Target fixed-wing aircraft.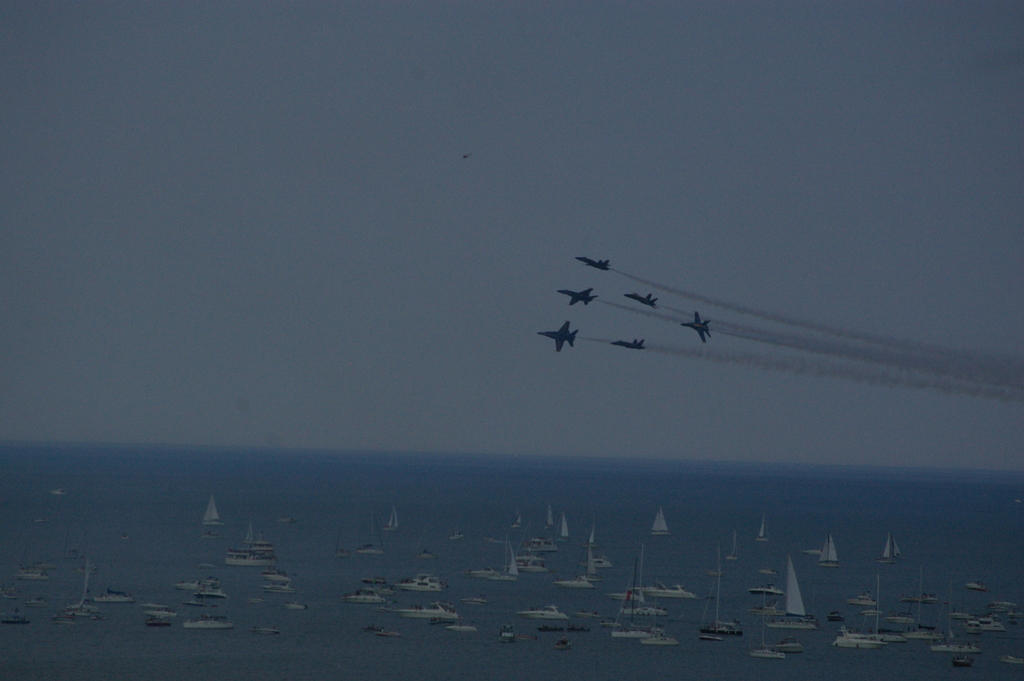
Target region: [left=557, top=286, right=596, bottom=309].
